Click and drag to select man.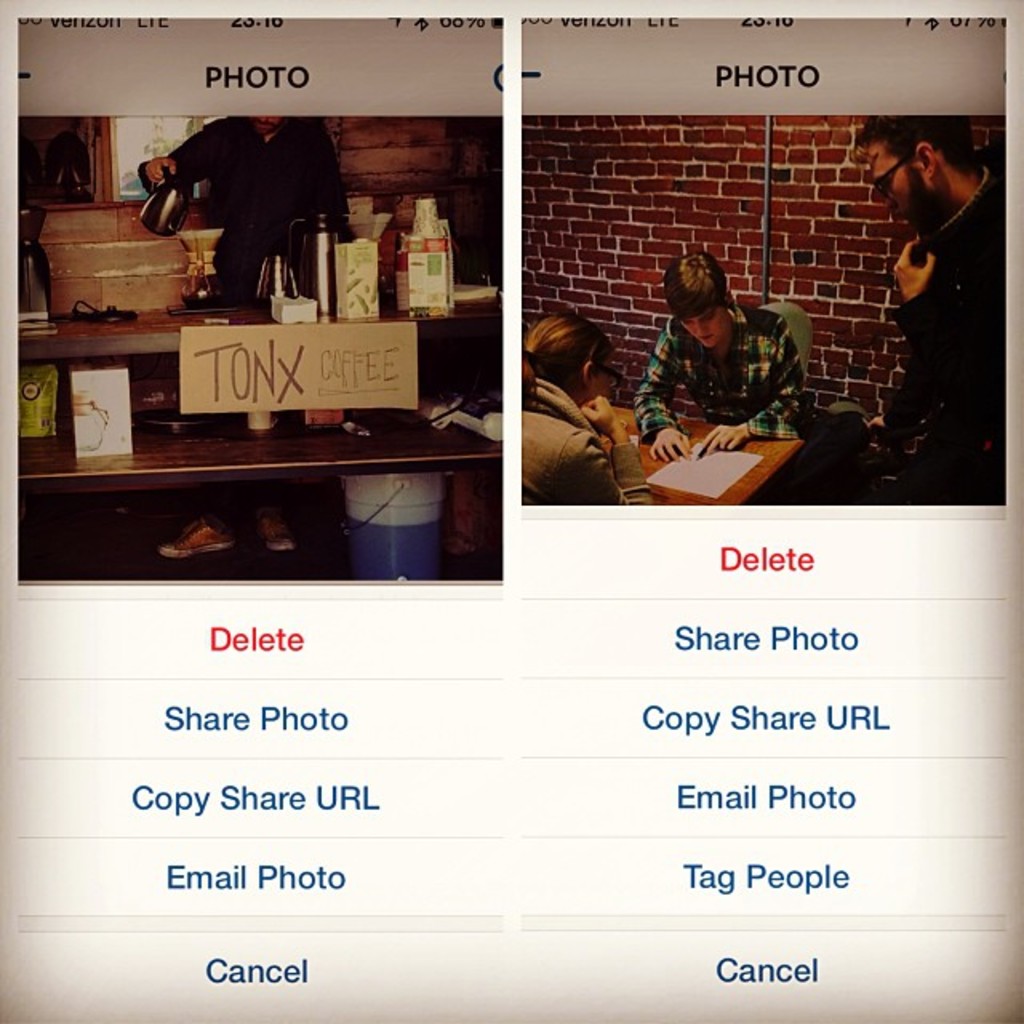
Selection: <region>870, 98, 1013, 456</region>.
